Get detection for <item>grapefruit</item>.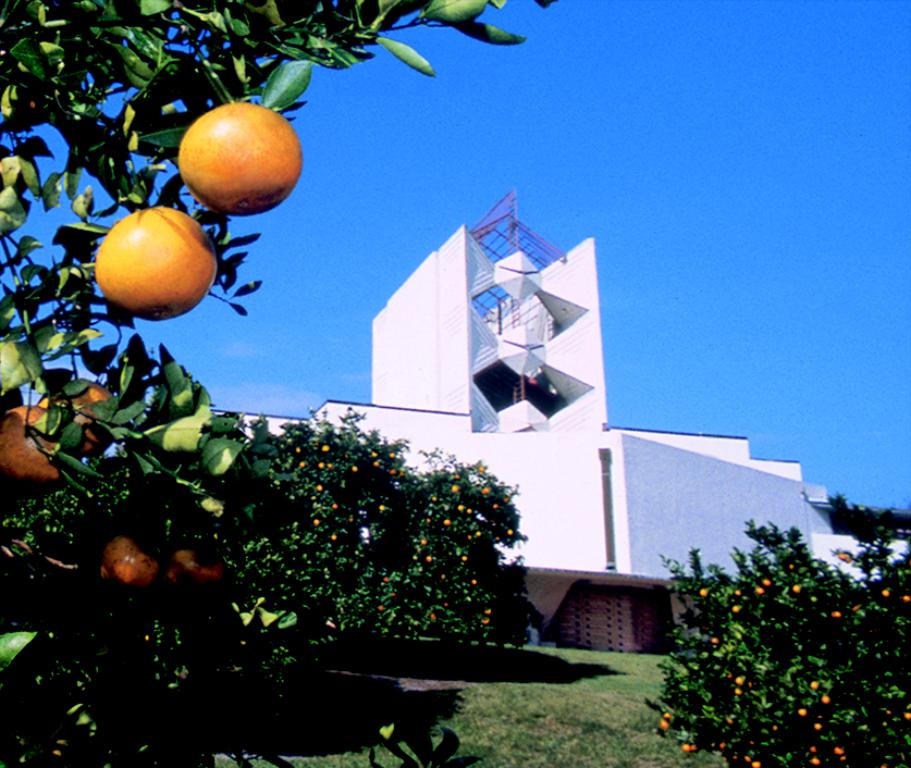
Detection: l=177, t=101, r=299, b=218.
